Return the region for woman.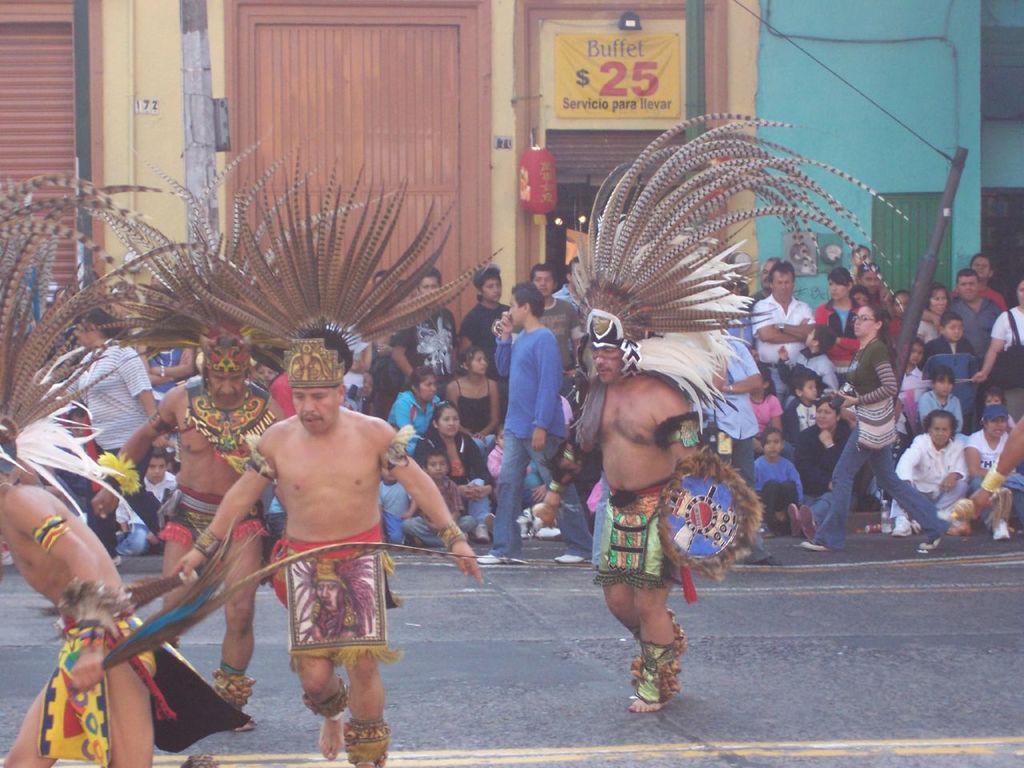
445,346,503,447.
